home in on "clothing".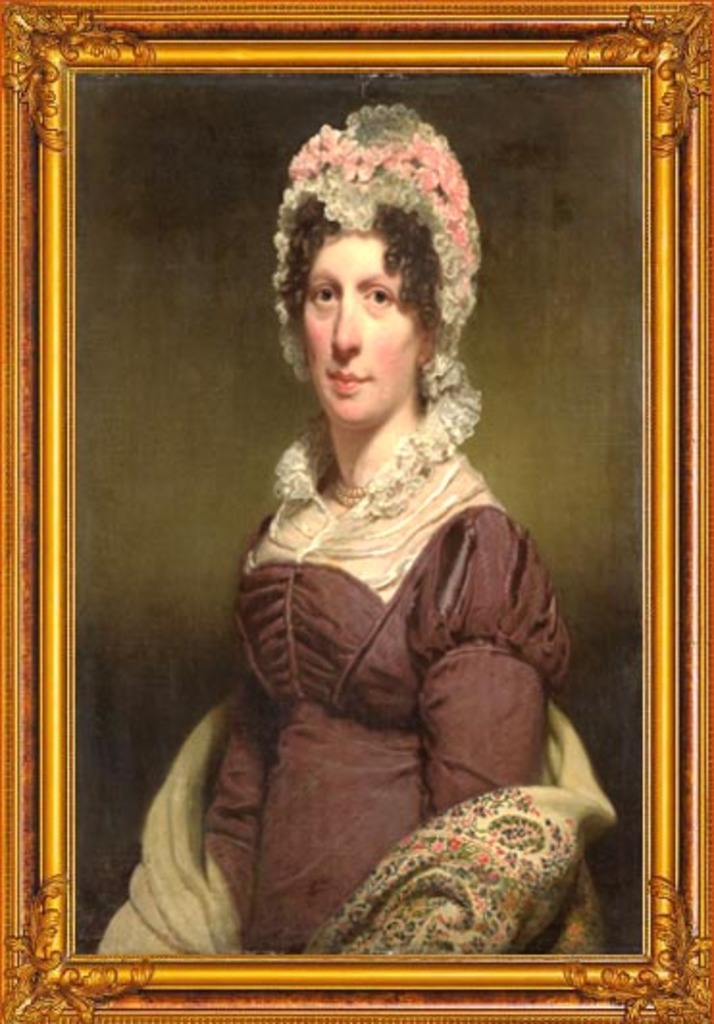
Homed in at left=139, top=379, right=591, bottom=978.
